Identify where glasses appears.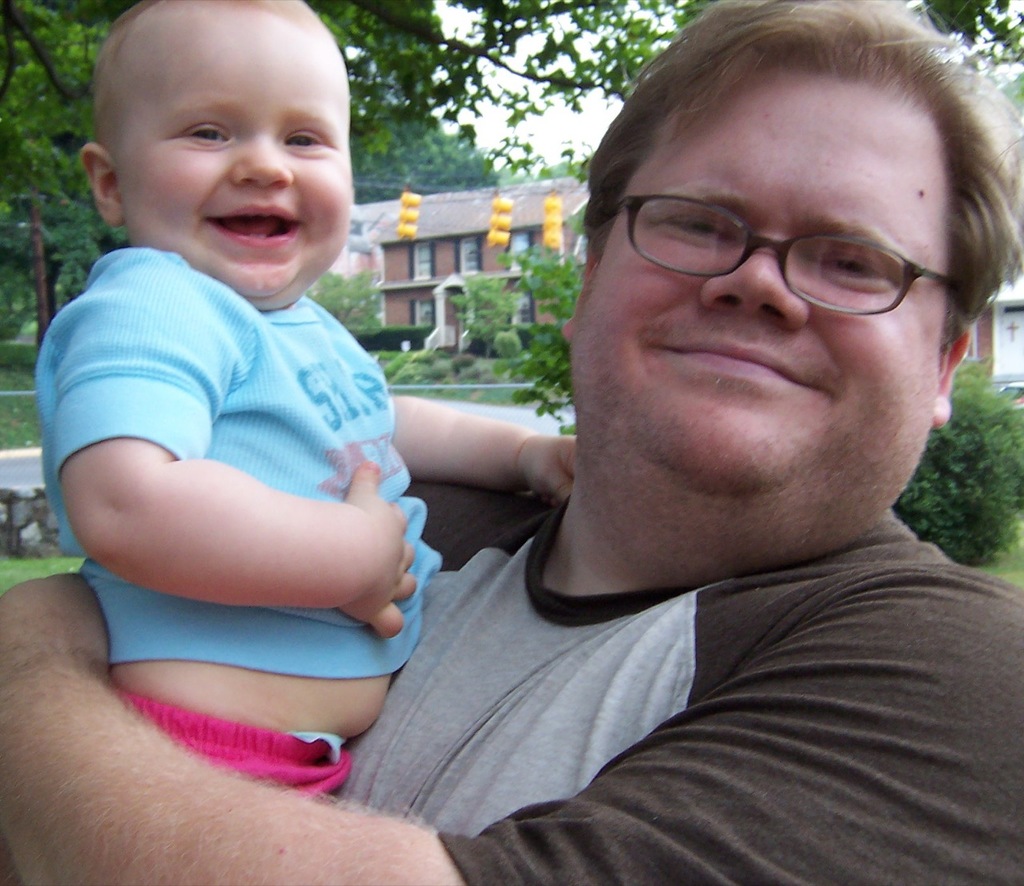
Appears at (x1=598, y1=195, x2=958, y2=325).
